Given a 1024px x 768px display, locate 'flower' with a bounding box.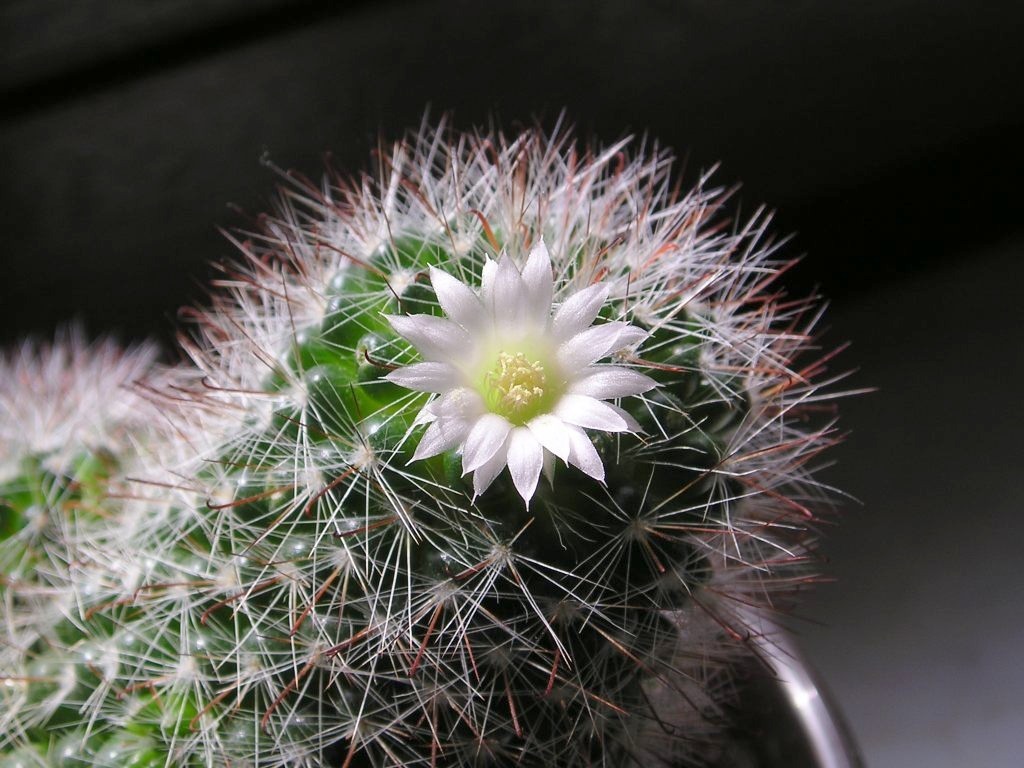
Located: bbox=(381, 235, 663, 517).
